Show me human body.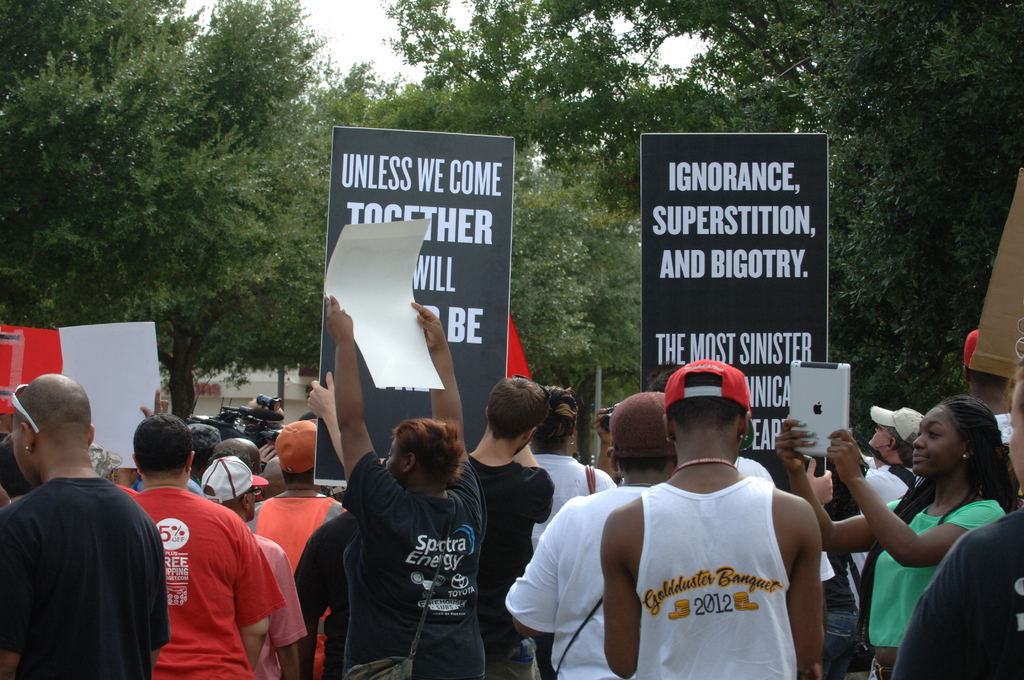
human body is here: region(599, 357, 823, 679).
